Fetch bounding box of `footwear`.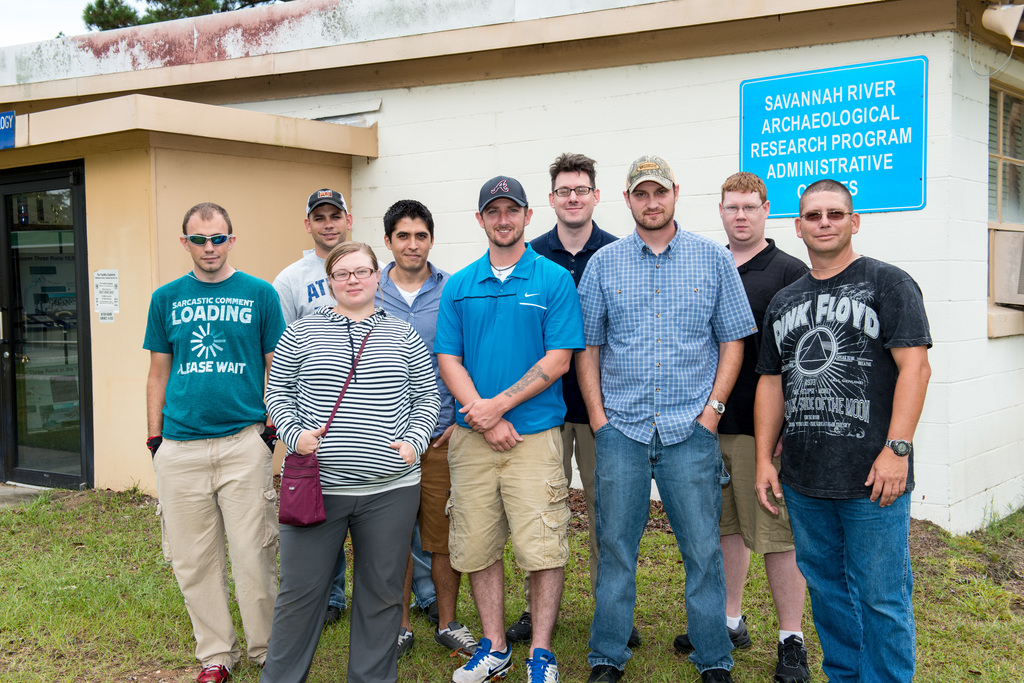
Bbox: 634:624:640:650.
